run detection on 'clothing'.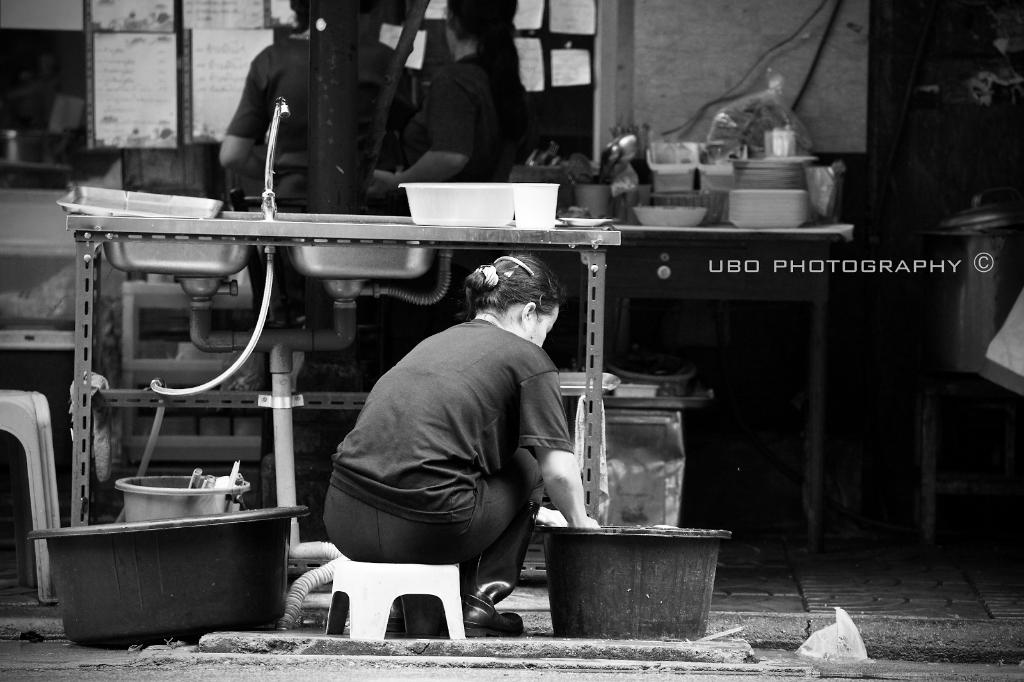
Result: x1=212 y1=35 x2=399 y2=342.
